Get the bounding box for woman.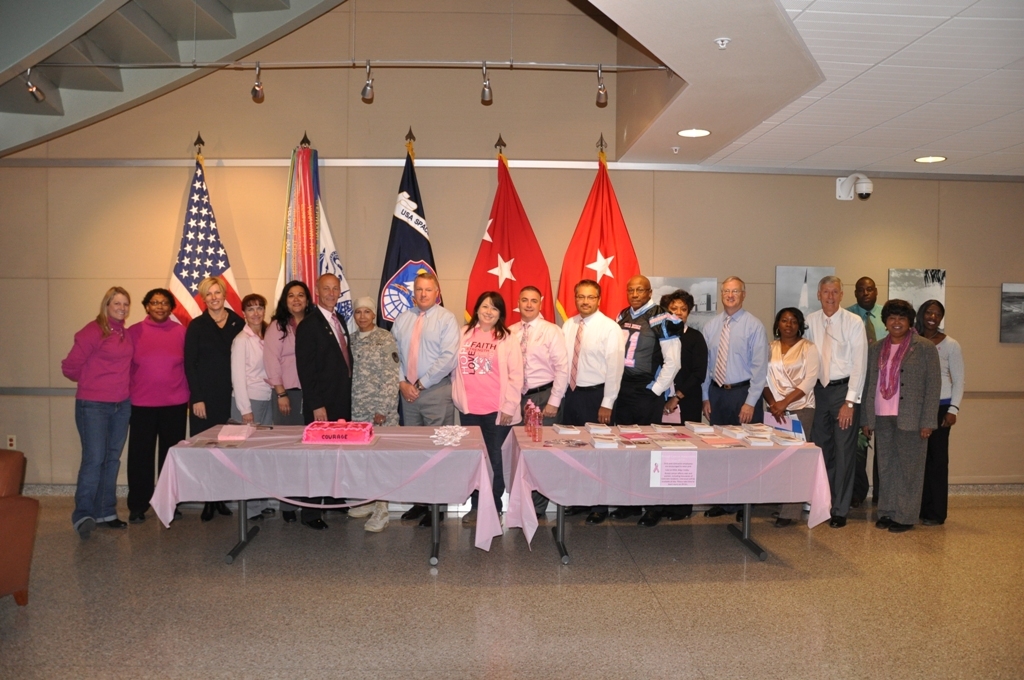
[x1=225, y1=296, x2=283, y2=523].
